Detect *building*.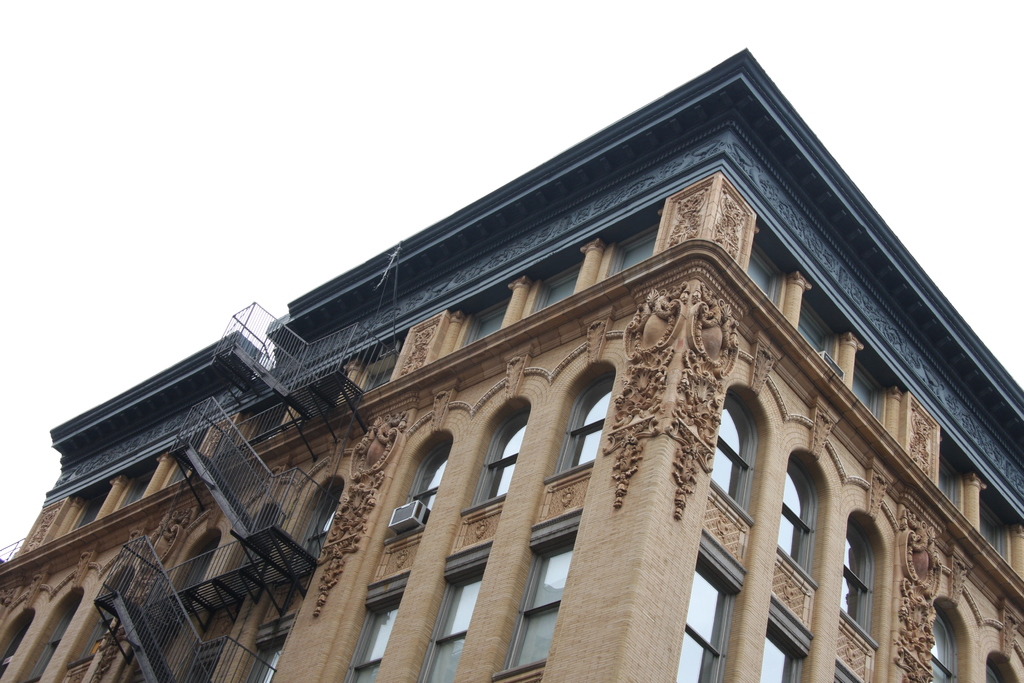
Detected at box=[0, 47, 1023, 682].
